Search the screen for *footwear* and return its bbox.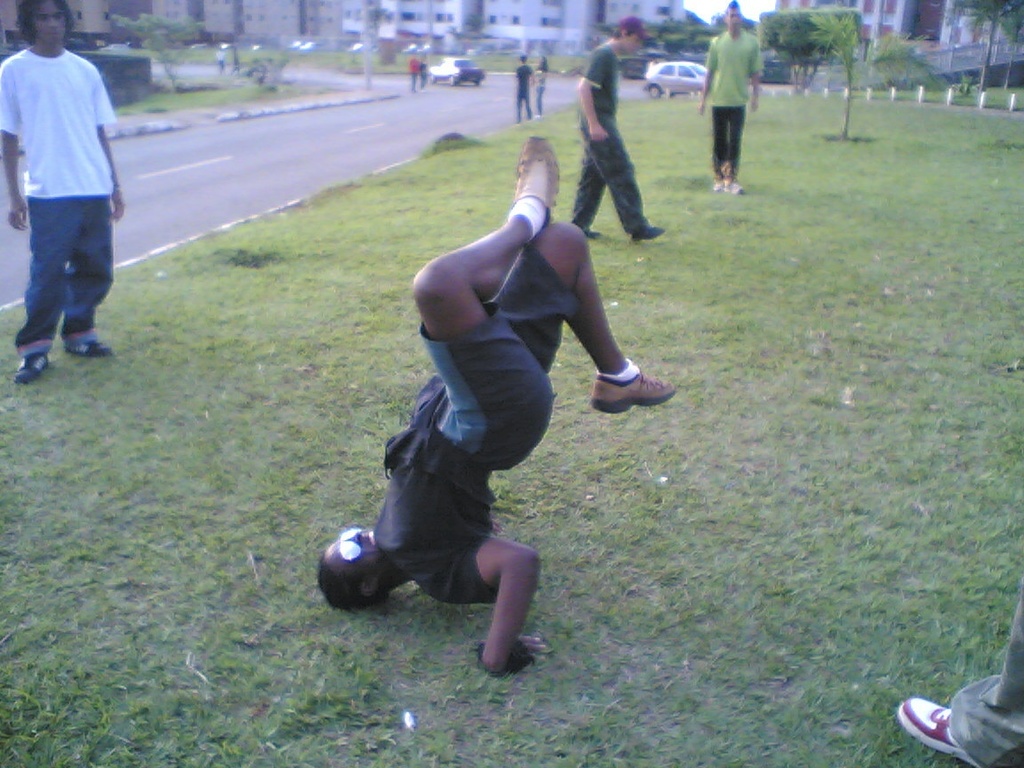
Found: 592,364,676,414.
